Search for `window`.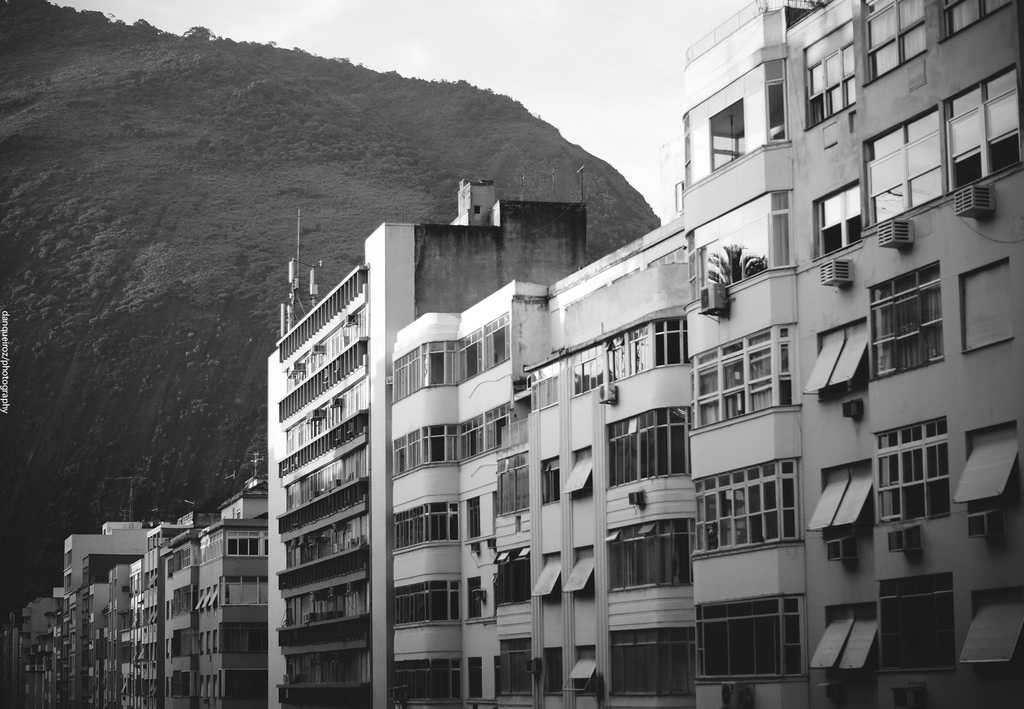
Found at locate(561, 543, 594, 599).
